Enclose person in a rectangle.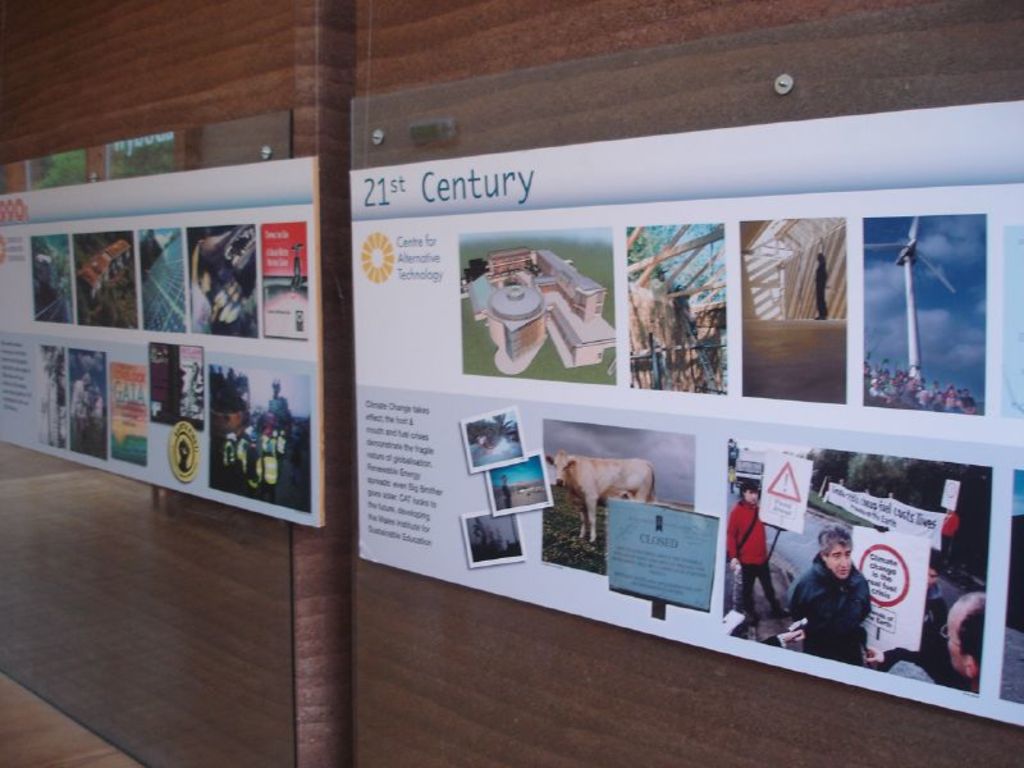
730,480,795,625.
